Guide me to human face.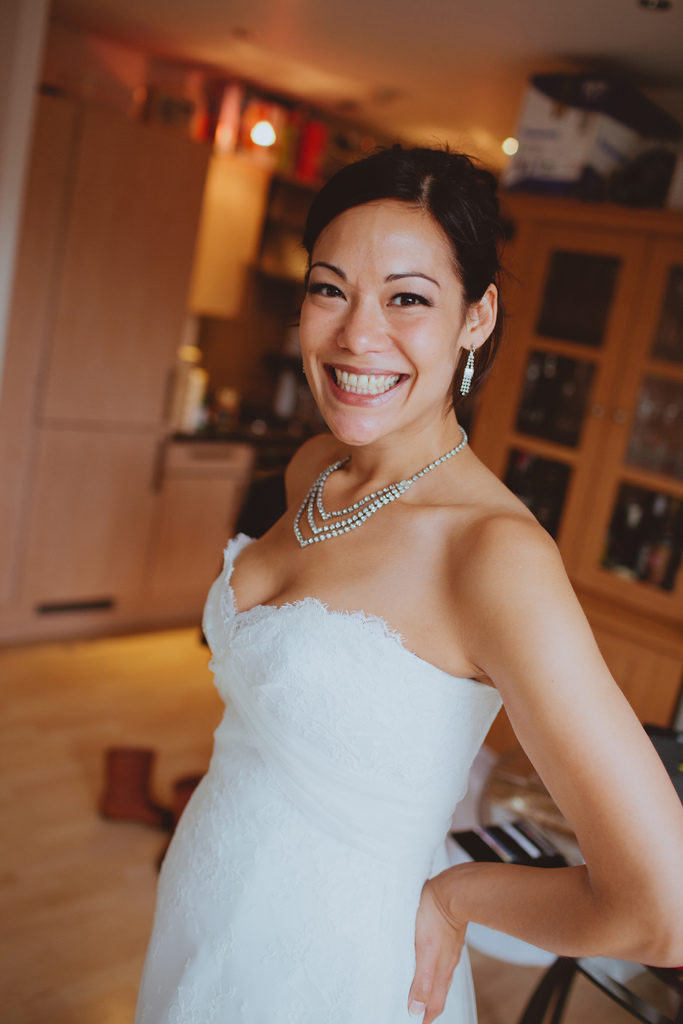
Guidance: {"x1": 295, "y1": 204, "x2": 462, "y2": 449}.
